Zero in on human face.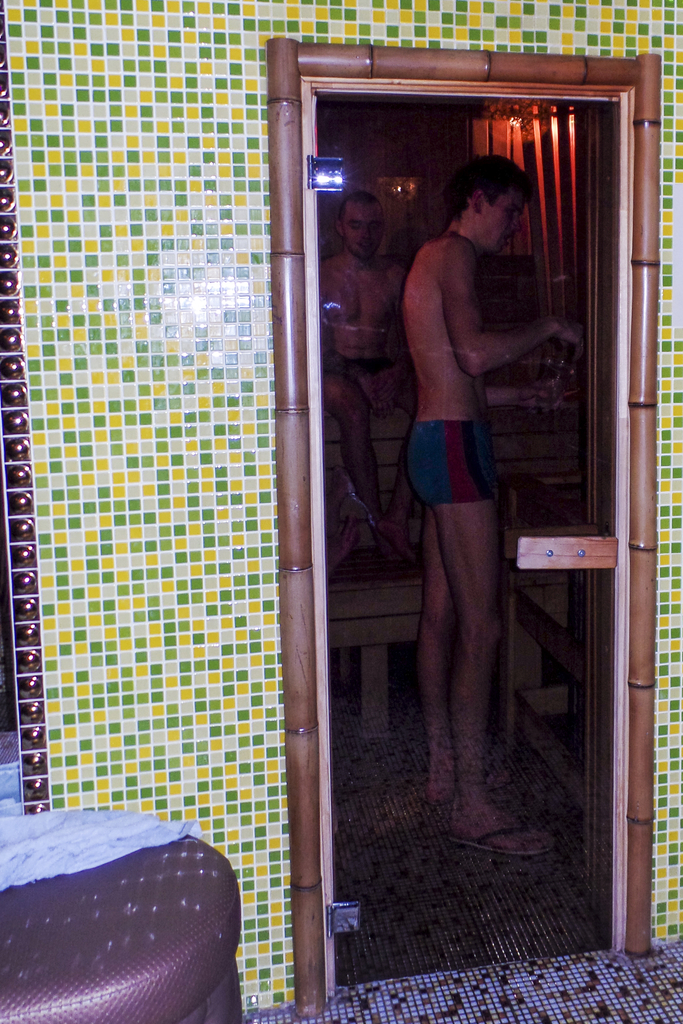
Zeroed in: 479:195:520:248.
